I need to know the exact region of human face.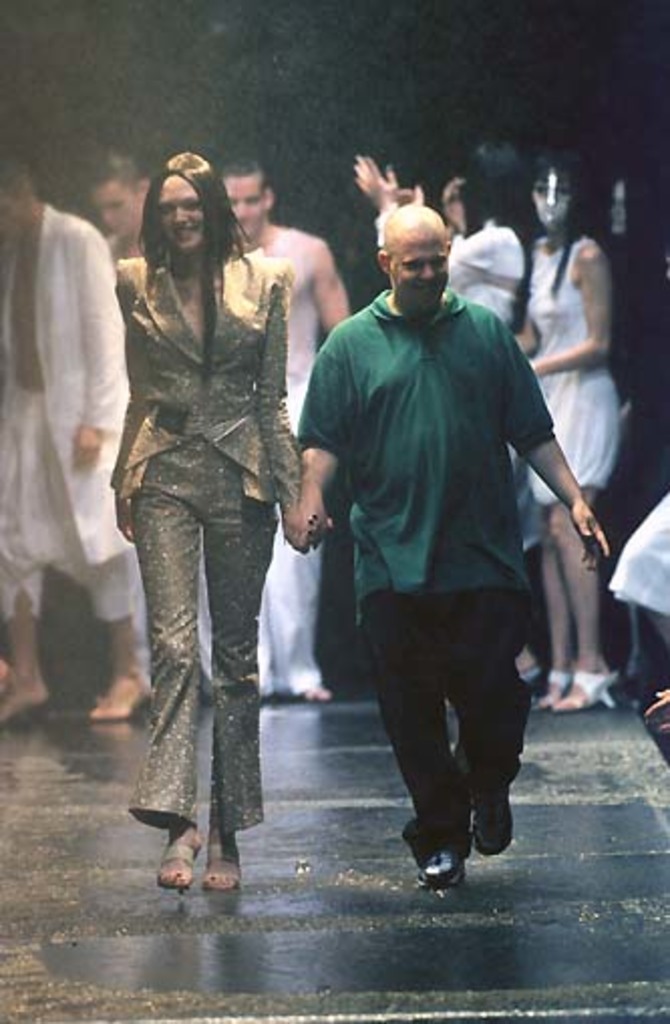
Region: rect(159, 173, 207, 262).
